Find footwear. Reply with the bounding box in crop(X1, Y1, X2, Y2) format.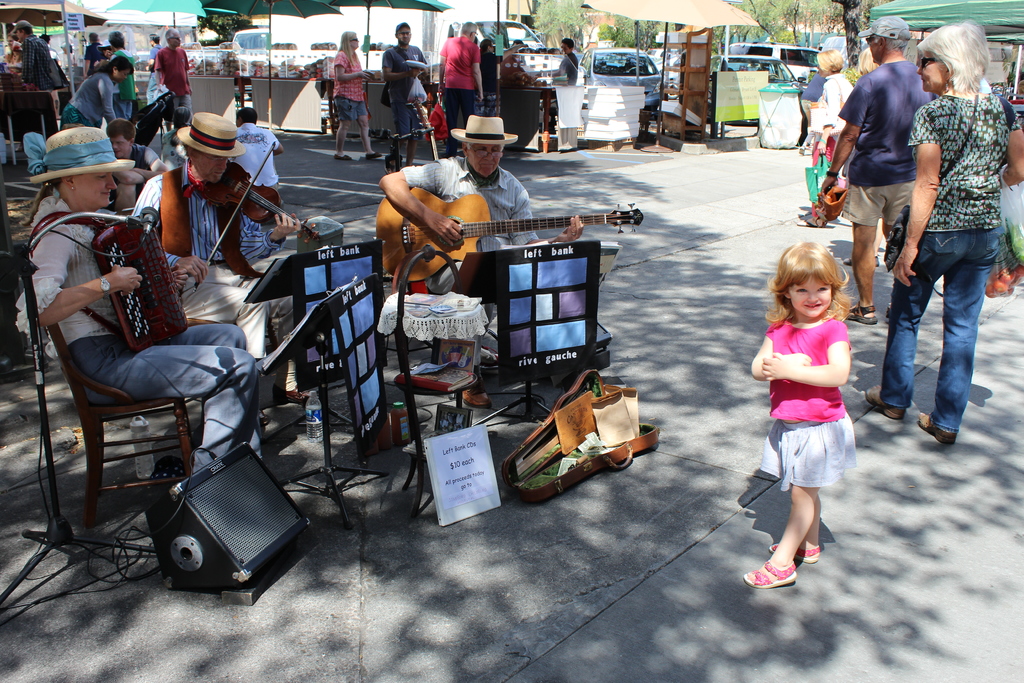
crop(913, 409, 954, 446).
